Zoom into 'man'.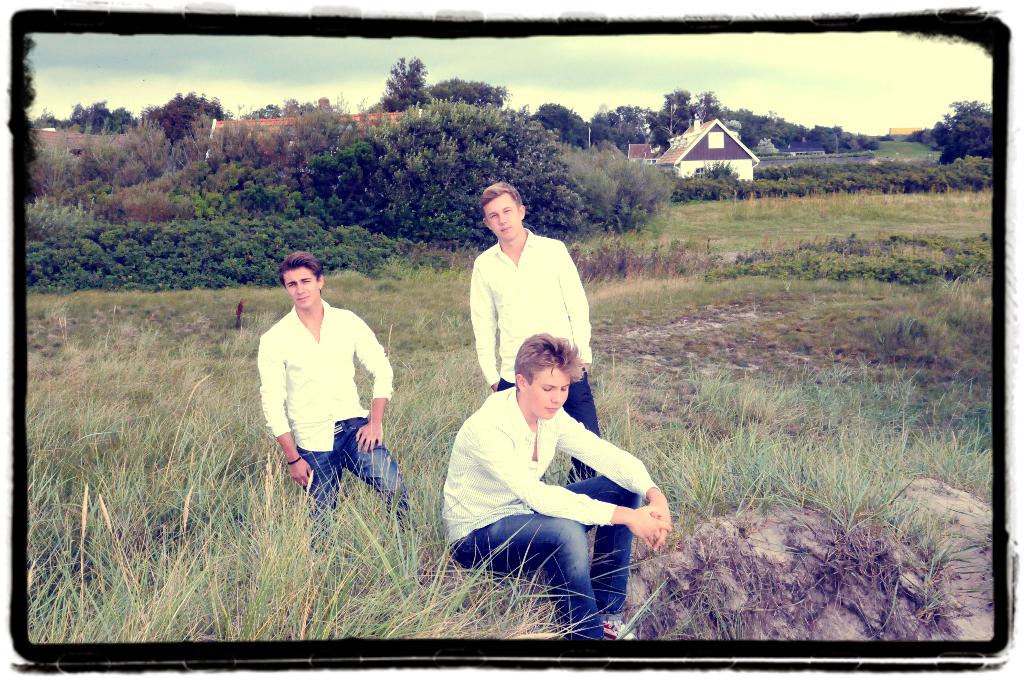
Zoom target: [x1=258, y1=246, x2=429, y2=547].
